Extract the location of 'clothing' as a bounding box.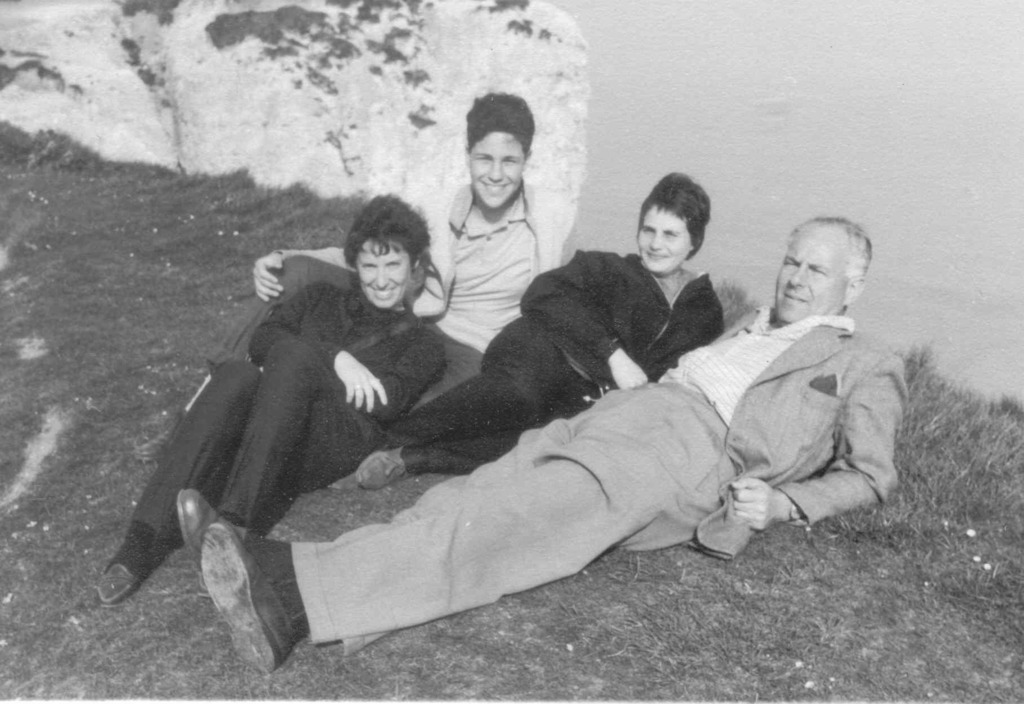
(left=399, top=252, right=724, bottom=472).
